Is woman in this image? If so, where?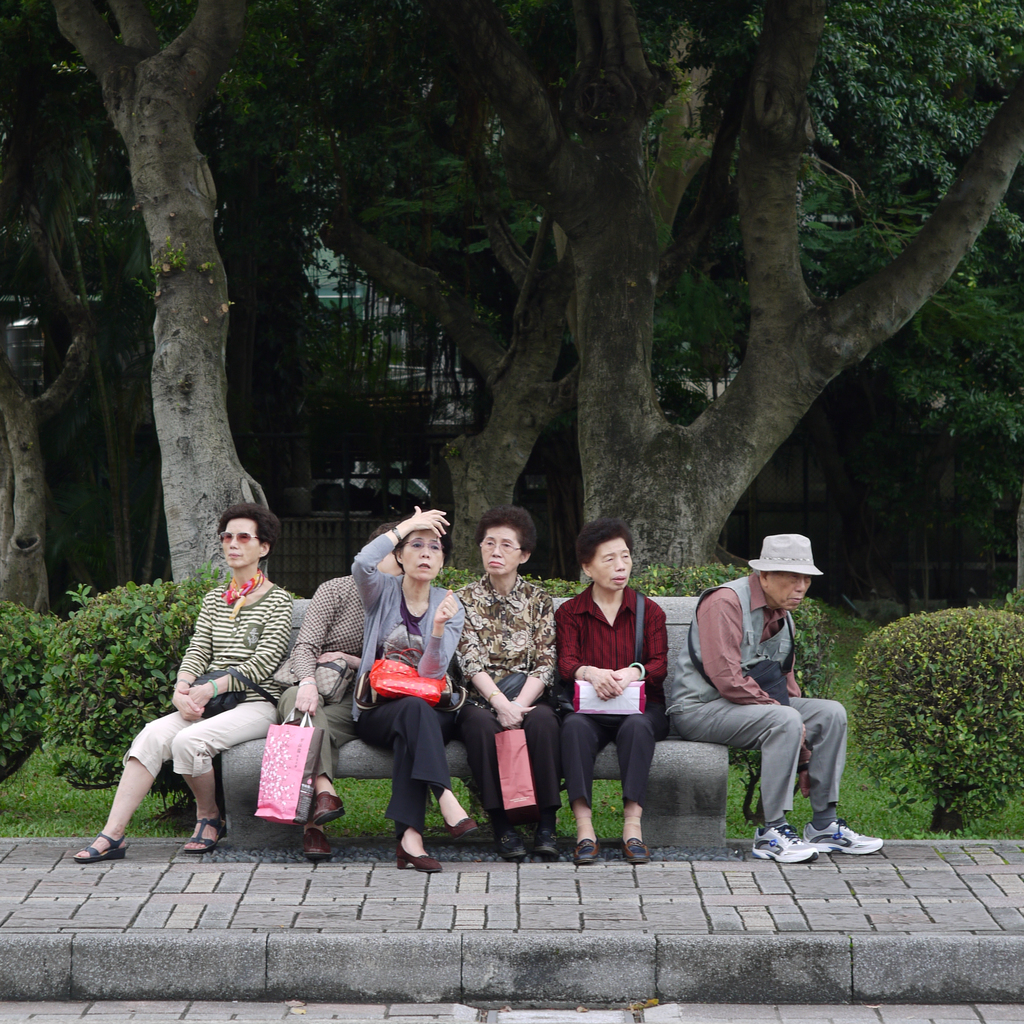
Yes, at (x1=276, y1=522, x2=407, y2=867).
